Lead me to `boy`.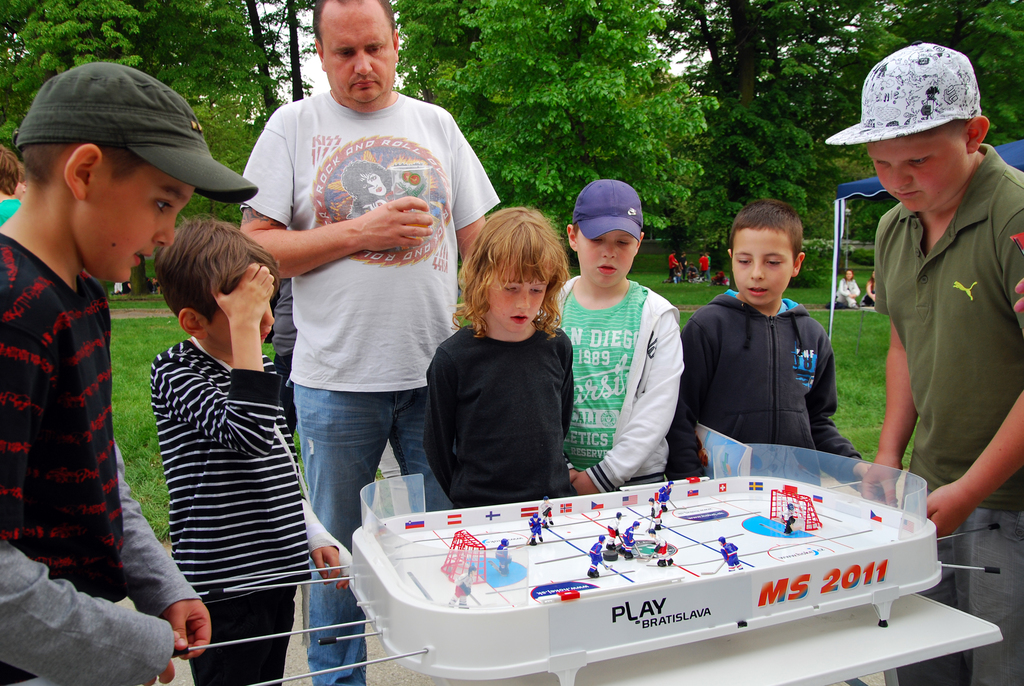
Lead to <box>144,227,359,678</box>.
